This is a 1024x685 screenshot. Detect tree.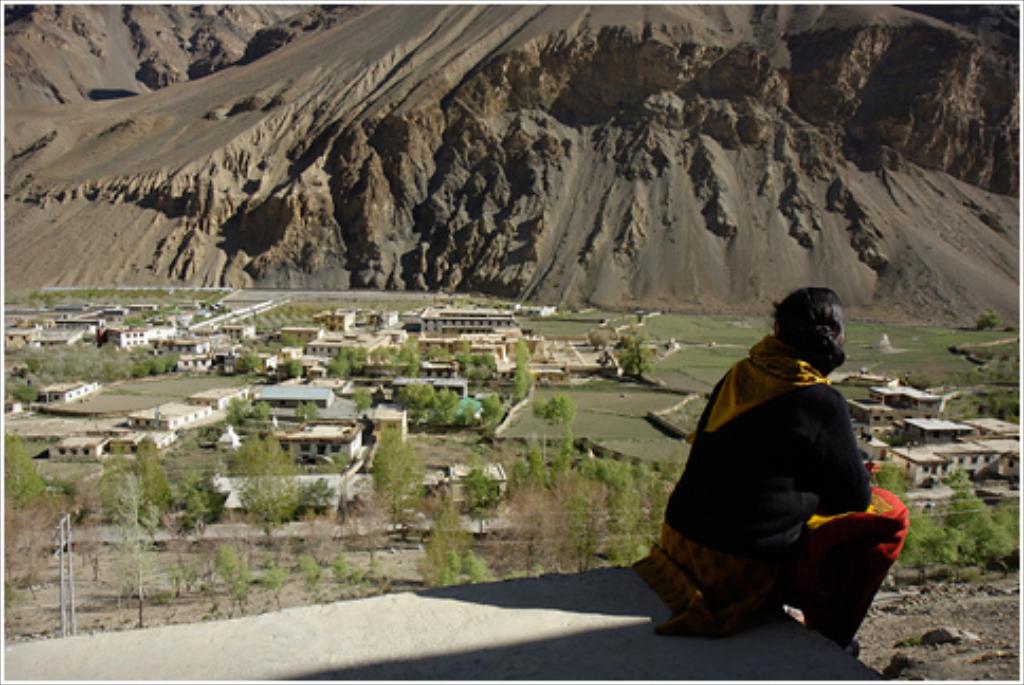
locate(279, 353, 303, 376).
